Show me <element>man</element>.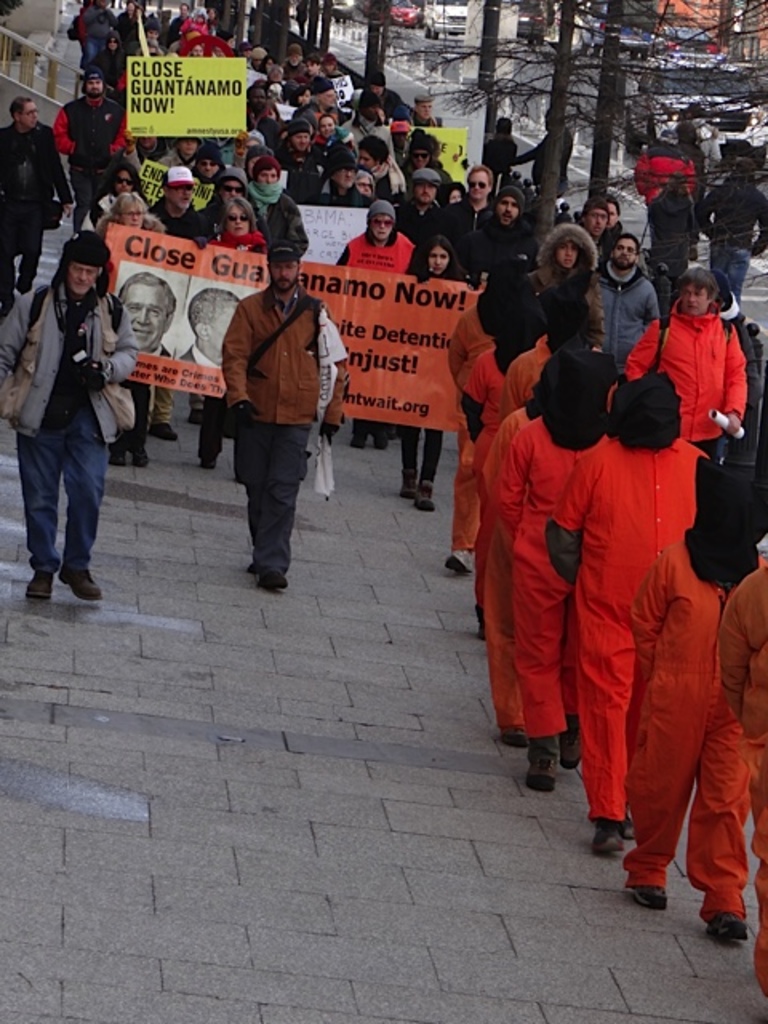
<element>man</element> is here: (left=59, top=74, right=130, bottom=214).
